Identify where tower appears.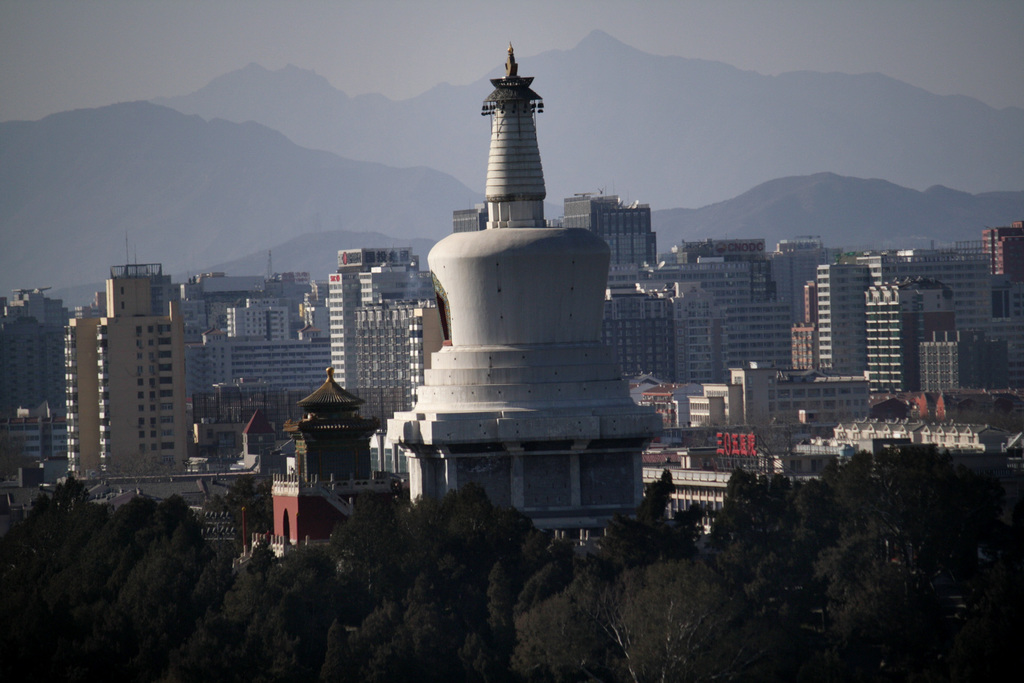
Appears at bbox=[294, 365, 383, 481].
